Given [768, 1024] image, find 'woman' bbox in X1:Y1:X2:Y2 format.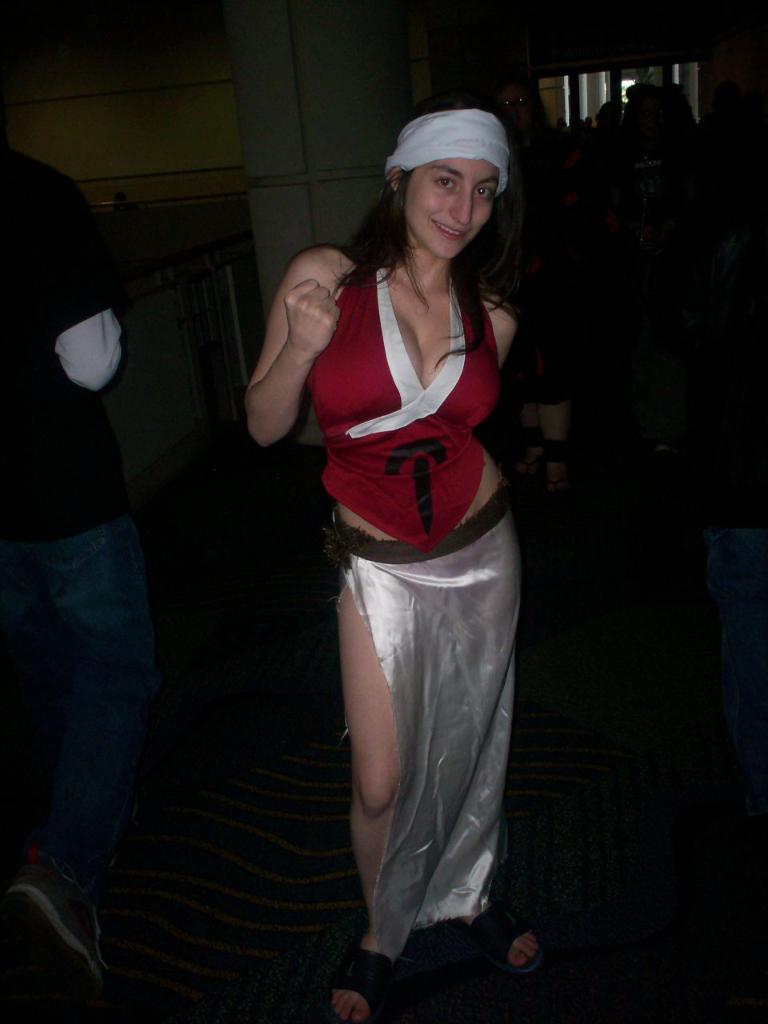
238:64:547:1009.
